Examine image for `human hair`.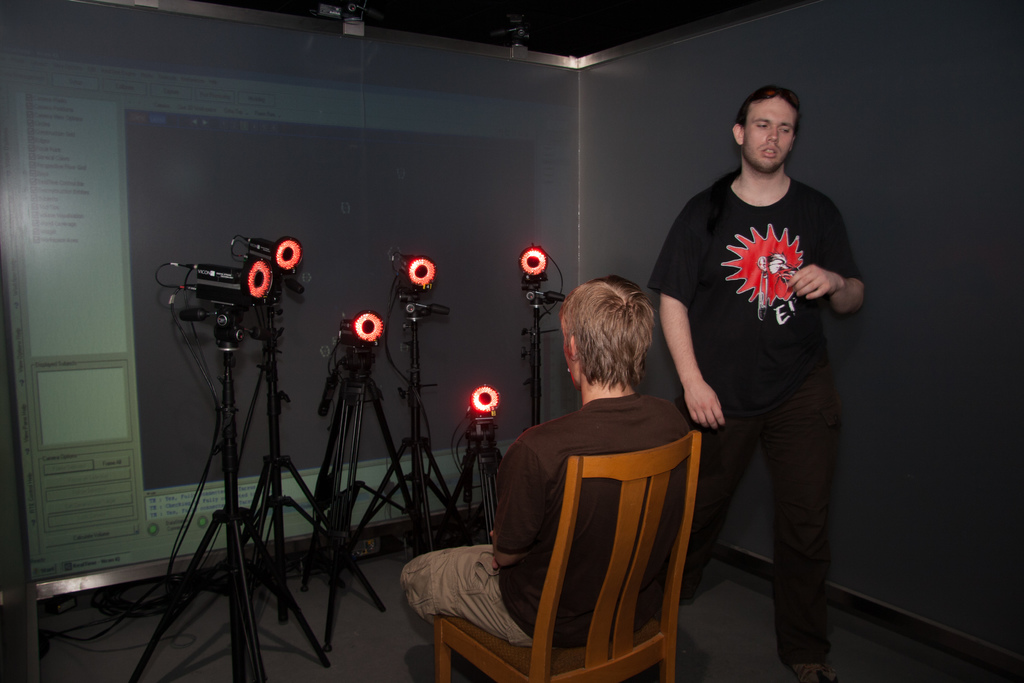
Examination result: box=[735, 84, 800, 131].
